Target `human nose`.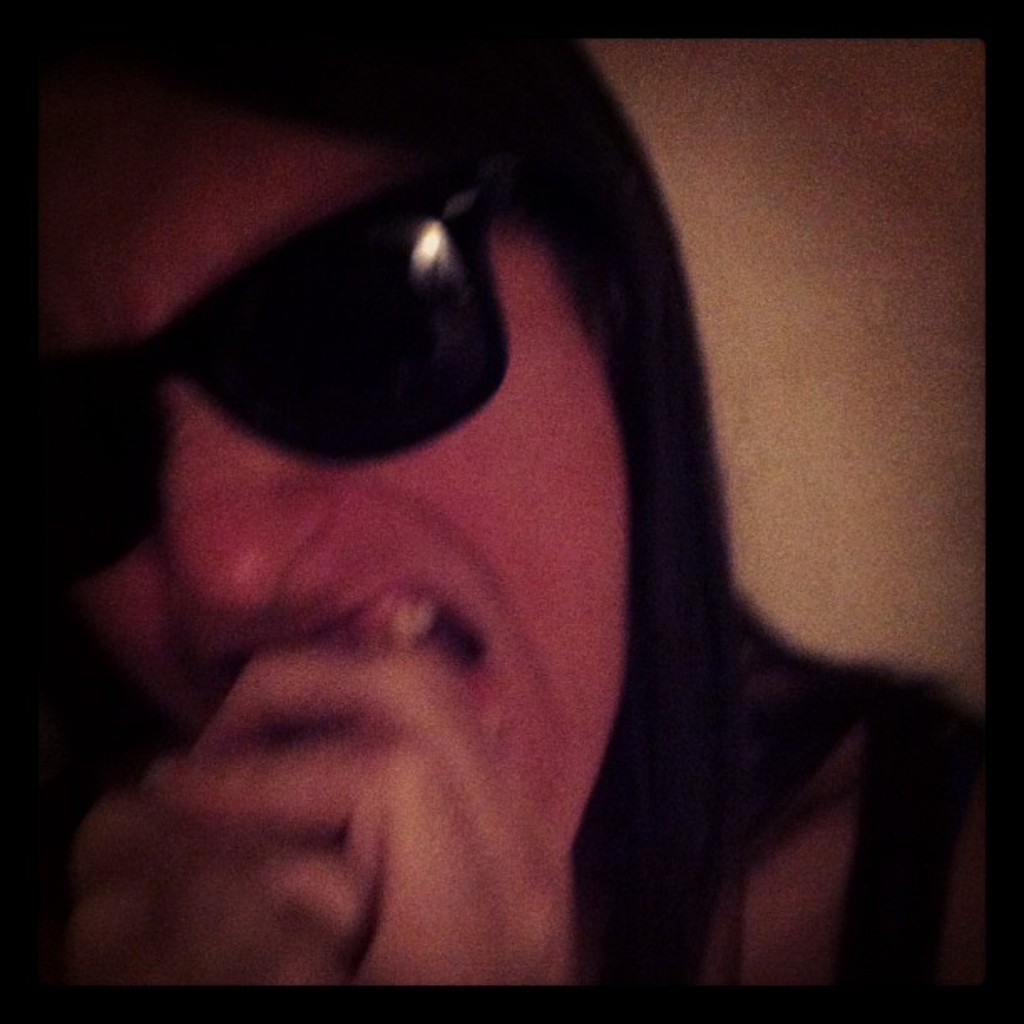
Target region: l=164, t=383, r=338, b=611.
